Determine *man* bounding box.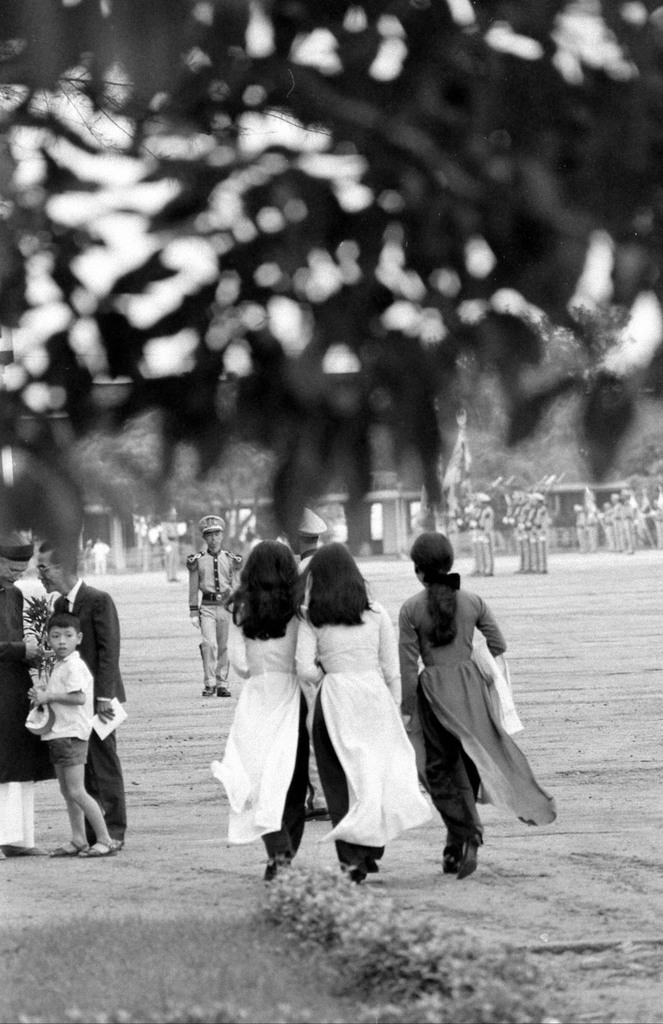
Determined: Rect(30, 534, 133, 840).
